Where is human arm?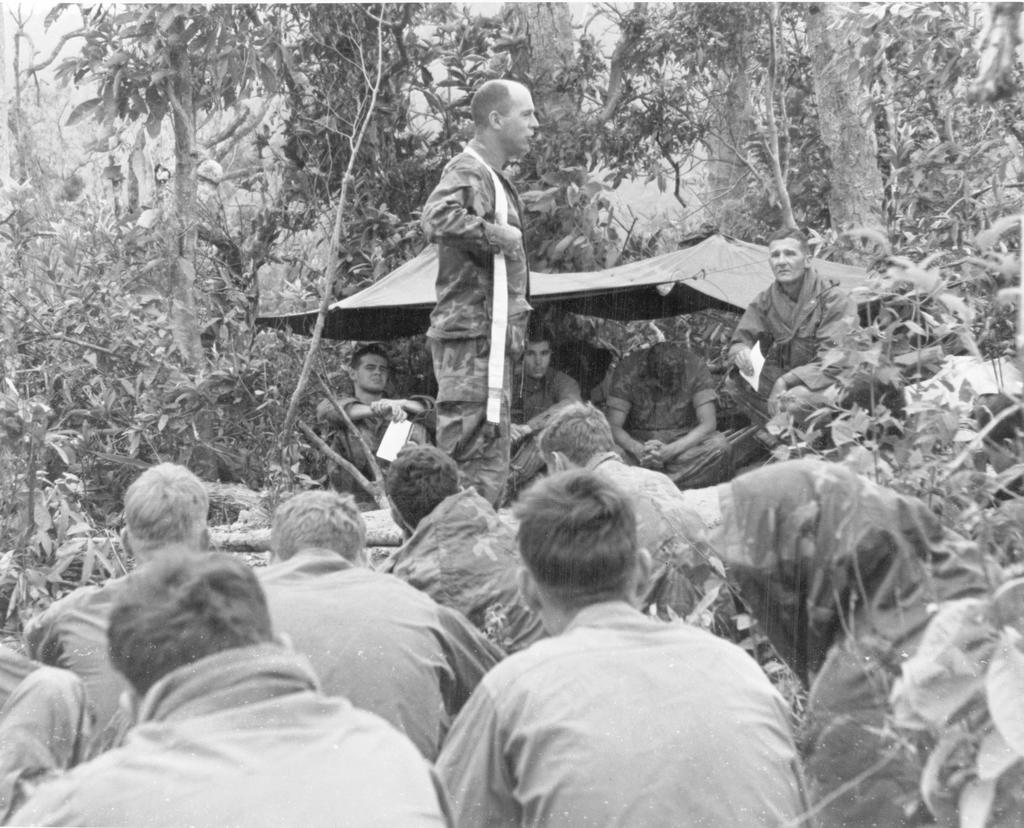
(x1=312, y1=386, x2=404, y2=424).
